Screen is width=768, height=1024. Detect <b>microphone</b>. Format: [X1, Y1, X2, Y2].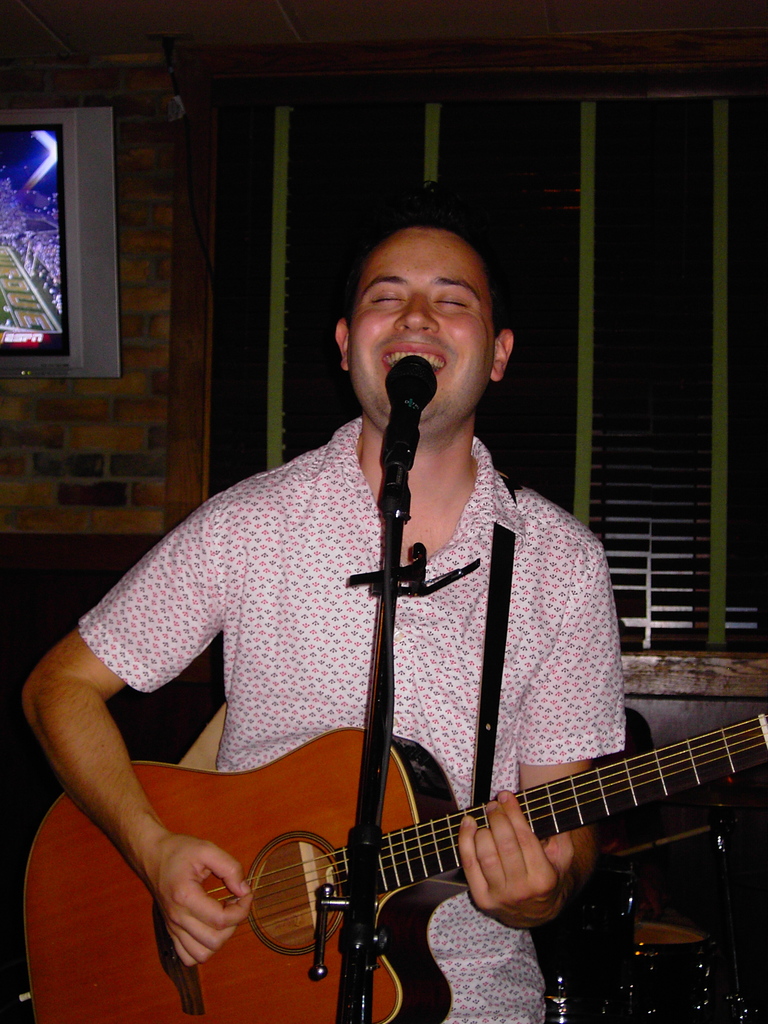
[379, 355, 436, 468].
